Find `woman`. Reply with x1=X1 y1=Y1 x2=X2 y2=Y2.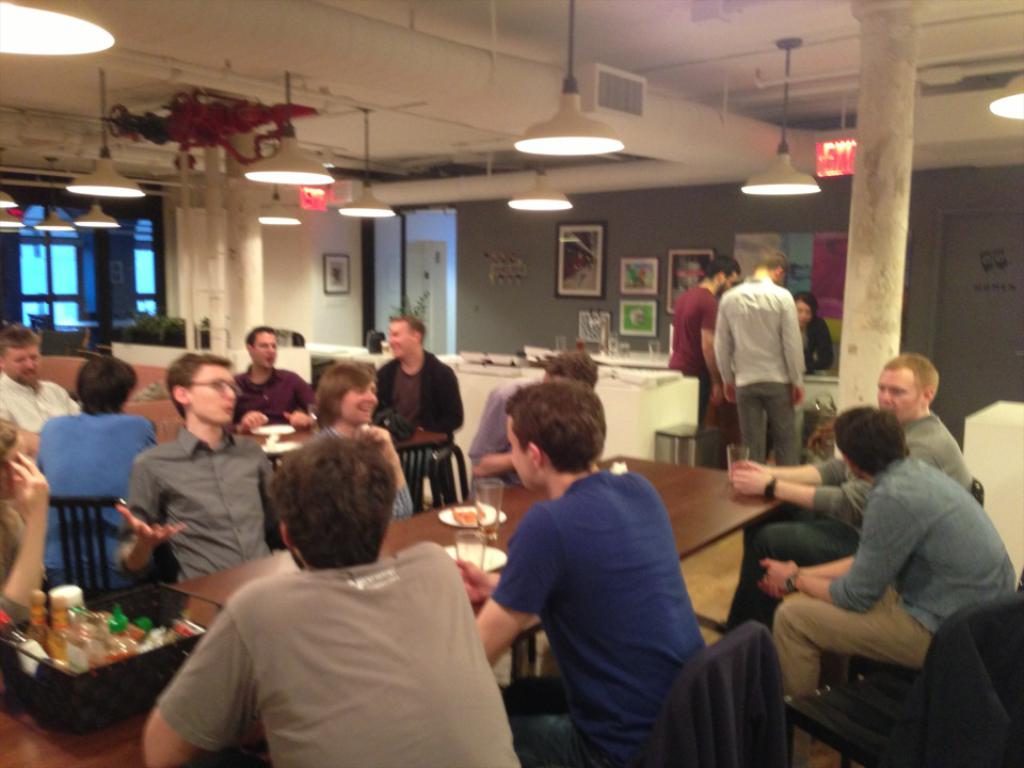
x1=38 y1=355 x2=158 y2=597.
